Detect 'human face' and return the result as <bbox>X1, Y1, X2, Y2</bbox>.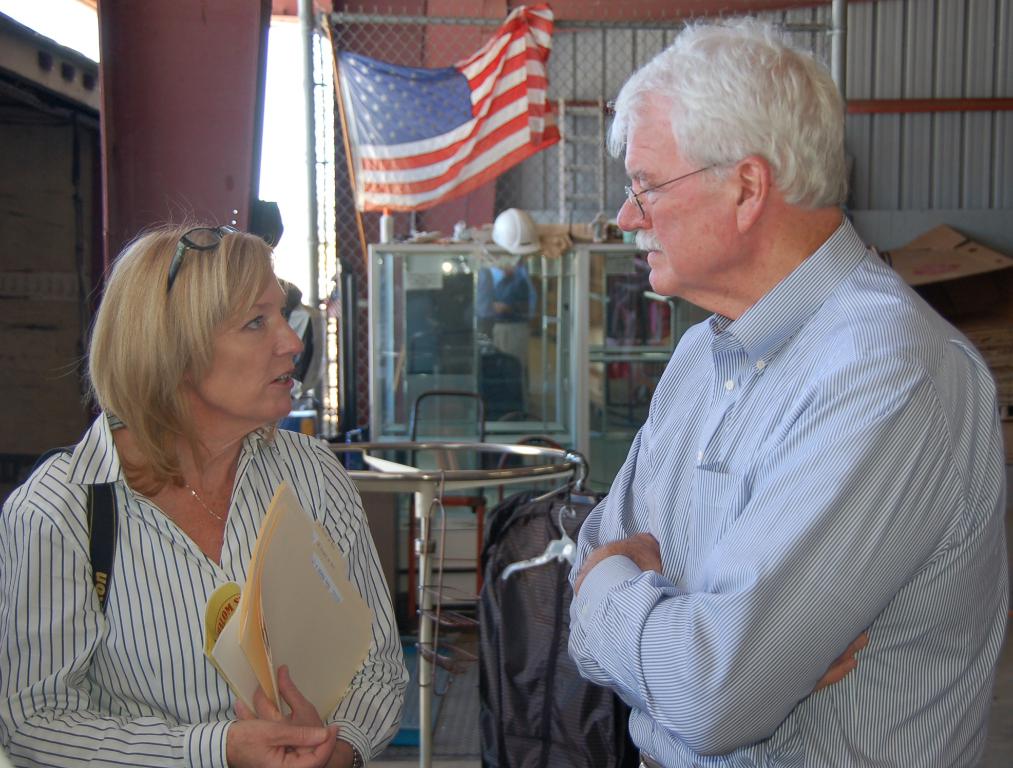
<bbox>619, 87, 740, 303</bbox>.
